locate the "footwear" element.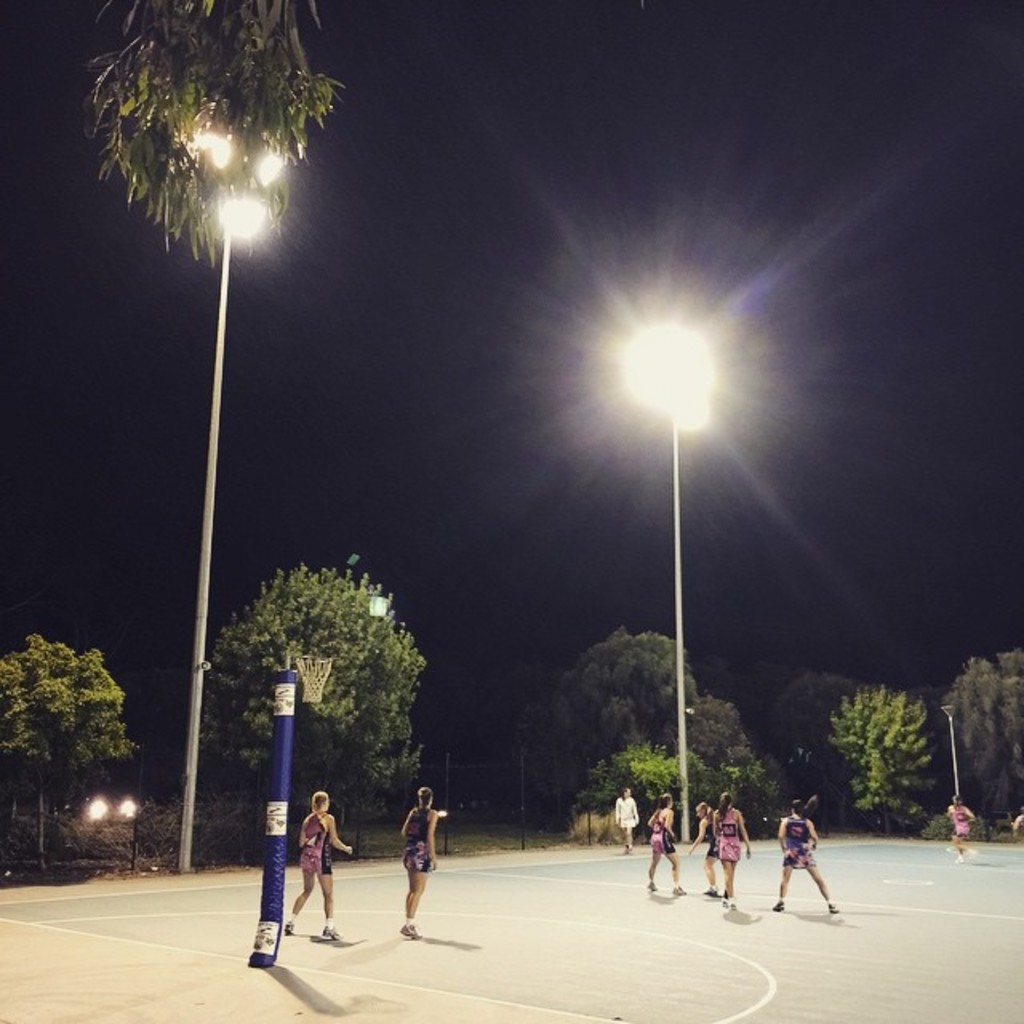
Element bbox: box(646, 882, 656, 893).
